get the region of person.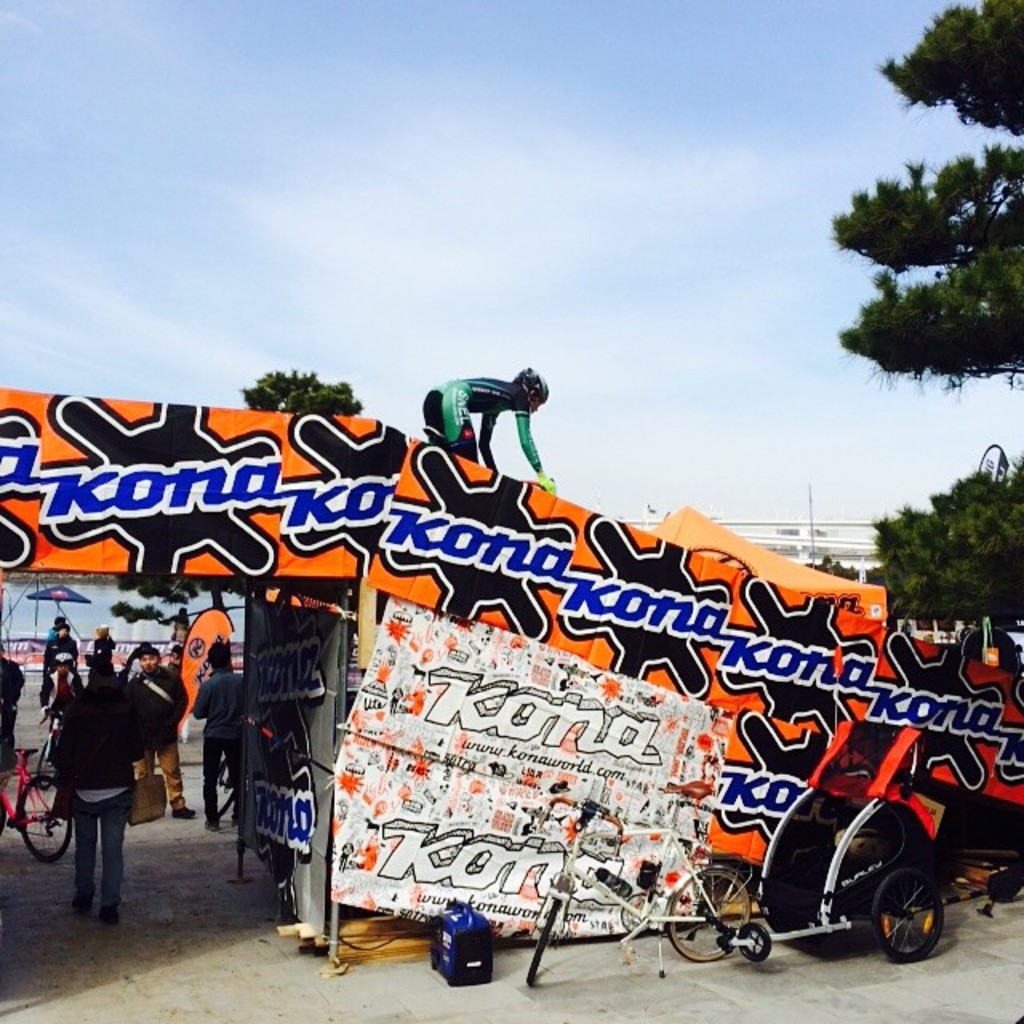
select_region(422, 363, 558, 494).
